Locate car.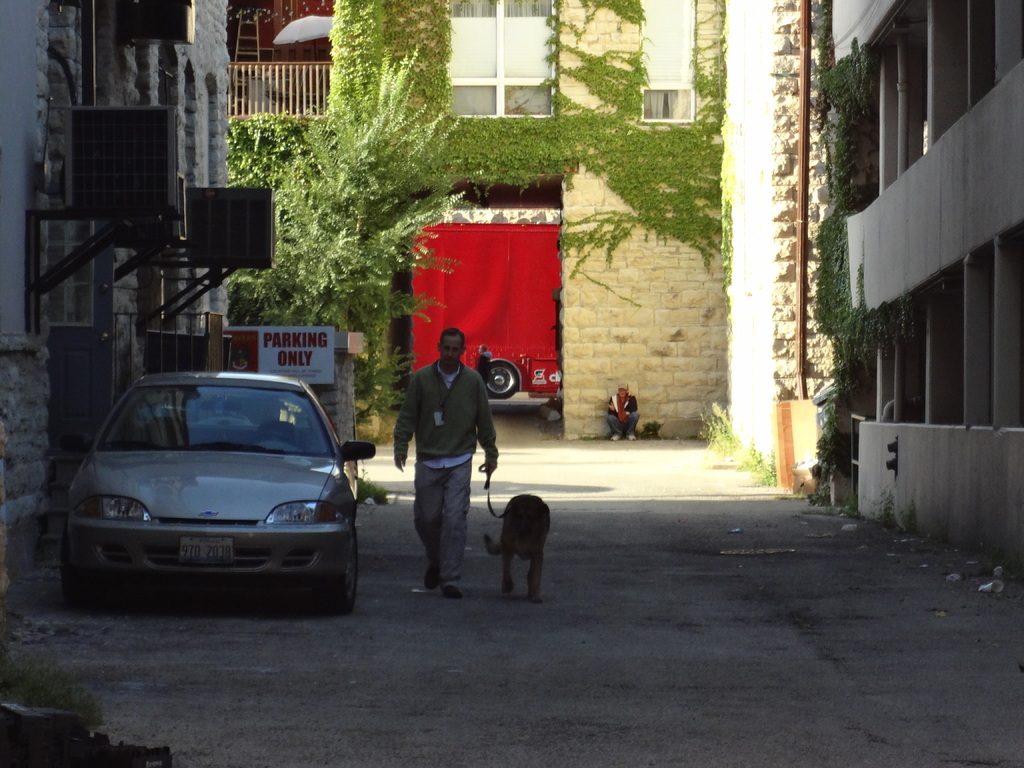
Bounding box: l=62, t=369, r=374, b=614.
